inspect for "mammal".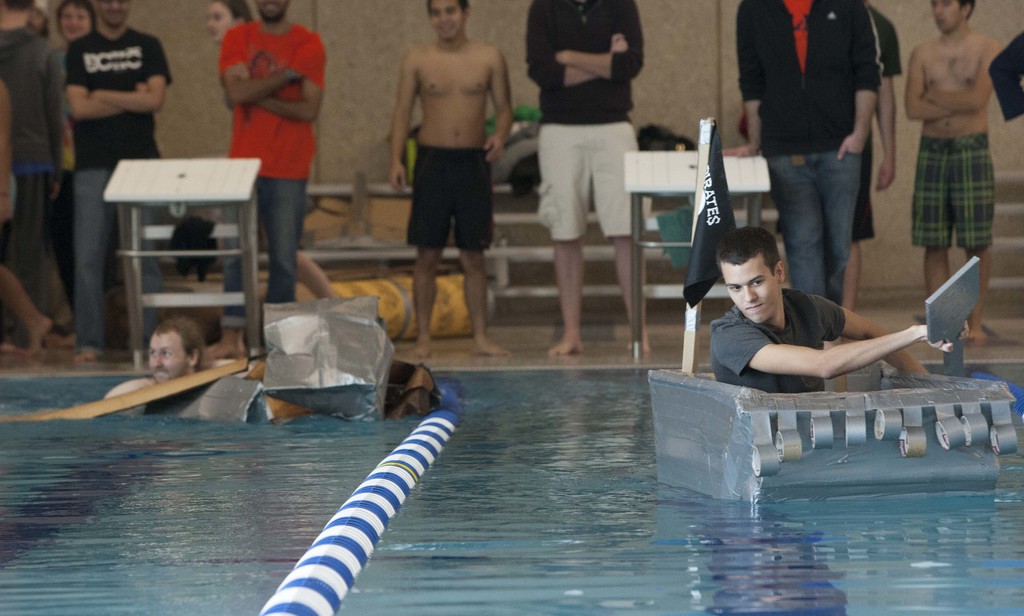
Inspection: rect(42, 0, 83, 347).
